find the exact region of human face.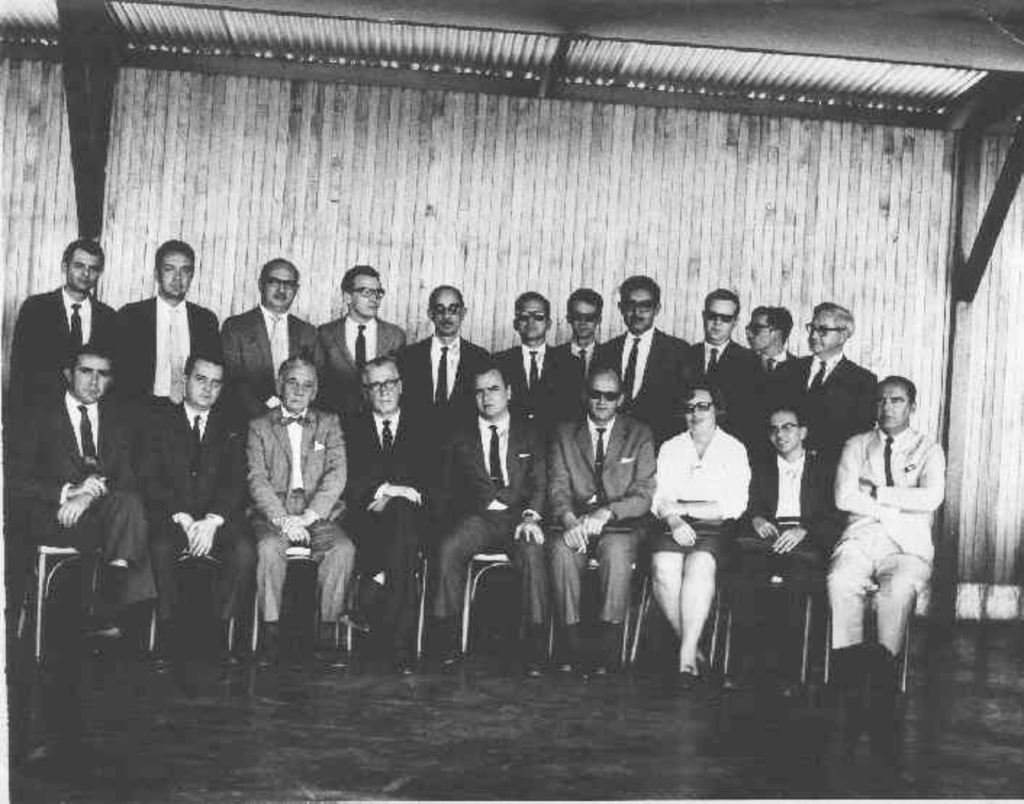
Exact region: <region>284, 361, 316, 406</region>.
